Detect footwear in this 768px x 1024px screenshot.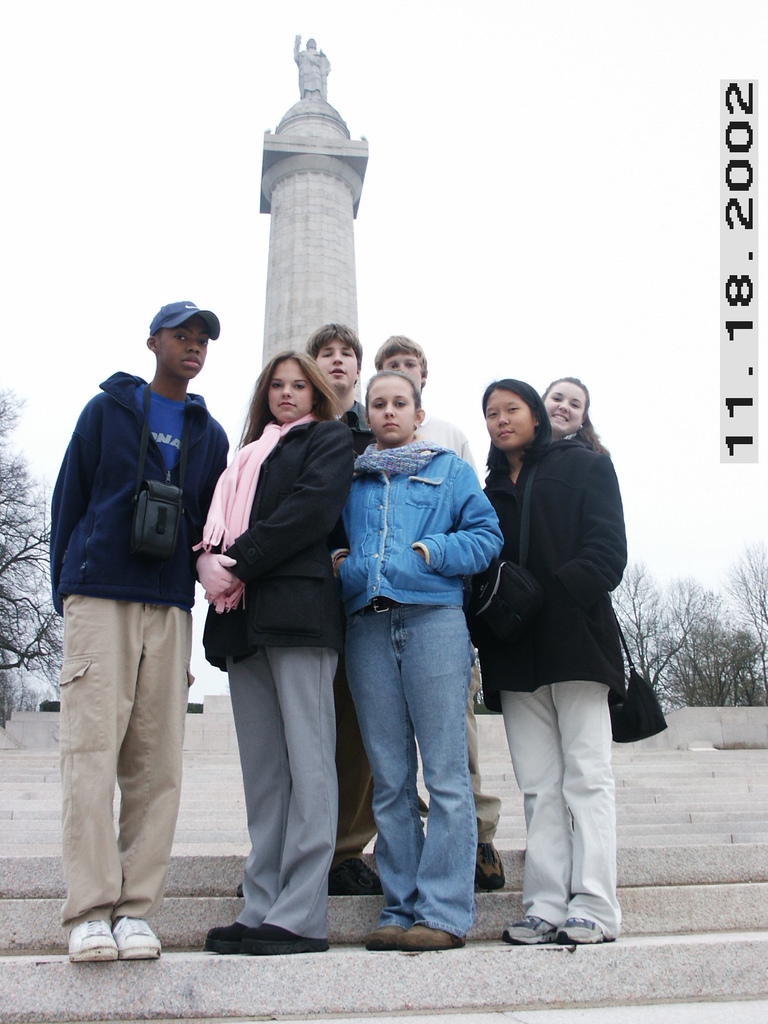
Detection: BBox(331, 854, 380, 896).
